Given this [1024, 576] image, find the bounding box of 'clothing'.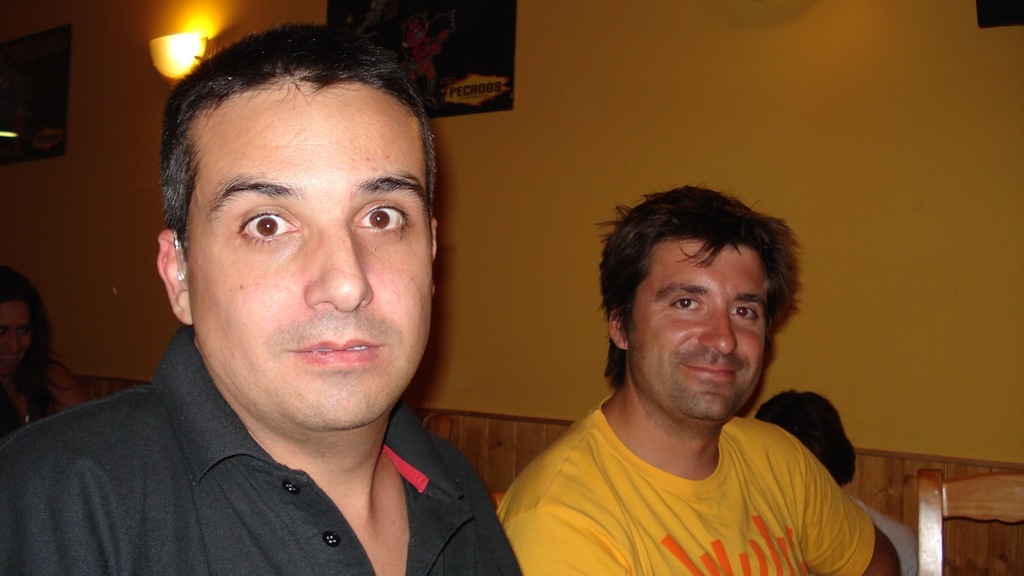
pyautogui.locateOnScreen(497, 374, 894, 571).
